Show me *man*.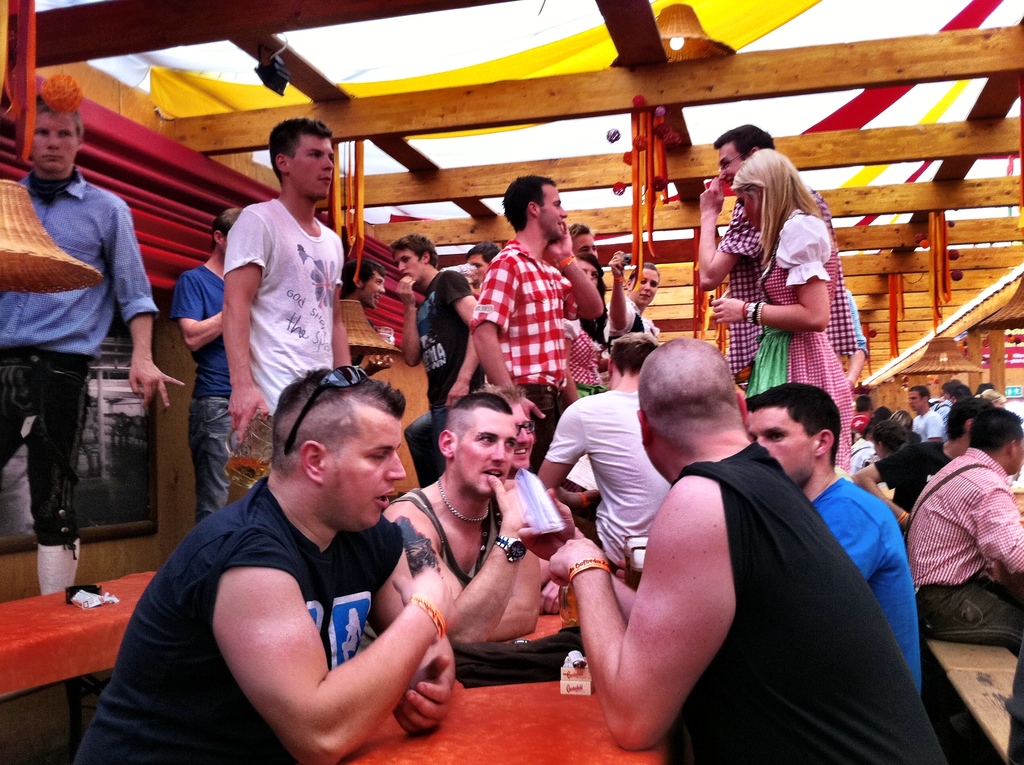
*man* is here: 395/234/481/421.
